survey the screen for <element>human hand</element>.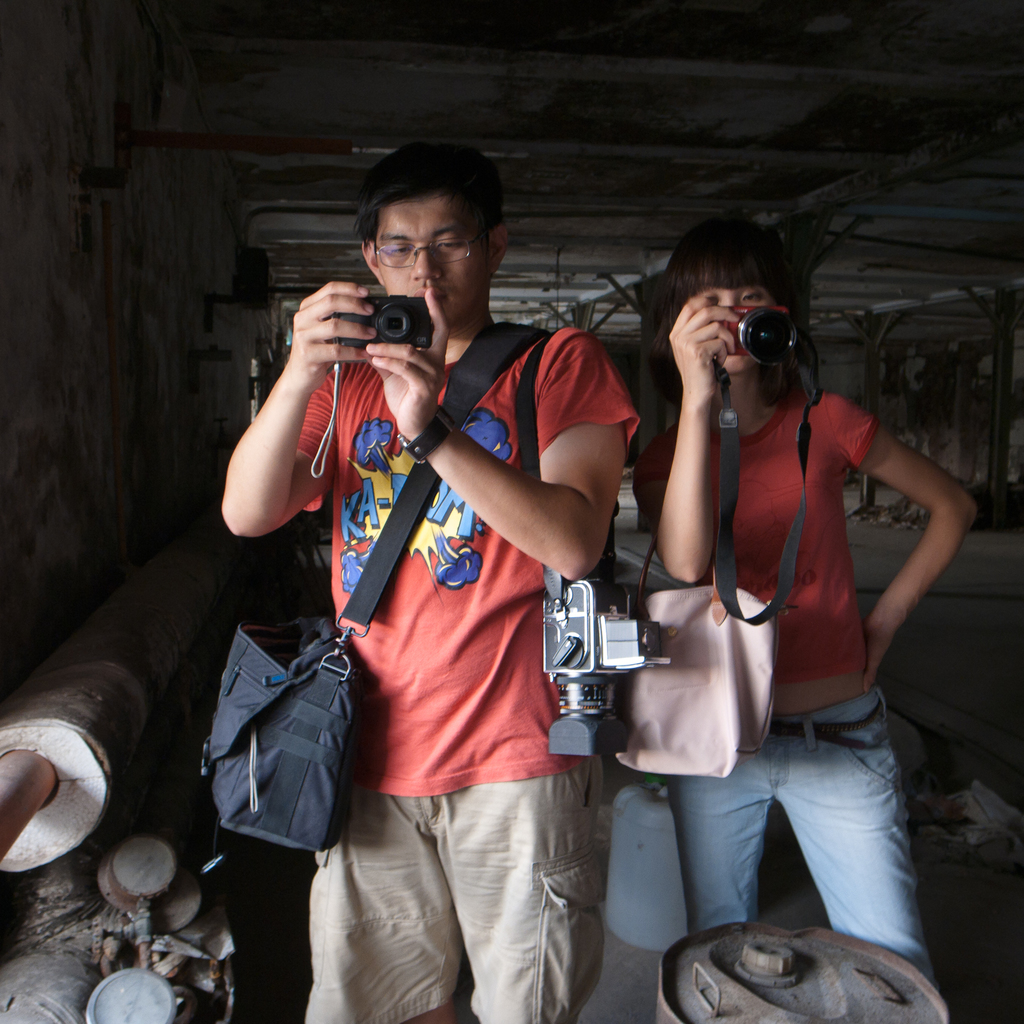
Survey found: (left=665, top=288, right=748, bottom=414).
